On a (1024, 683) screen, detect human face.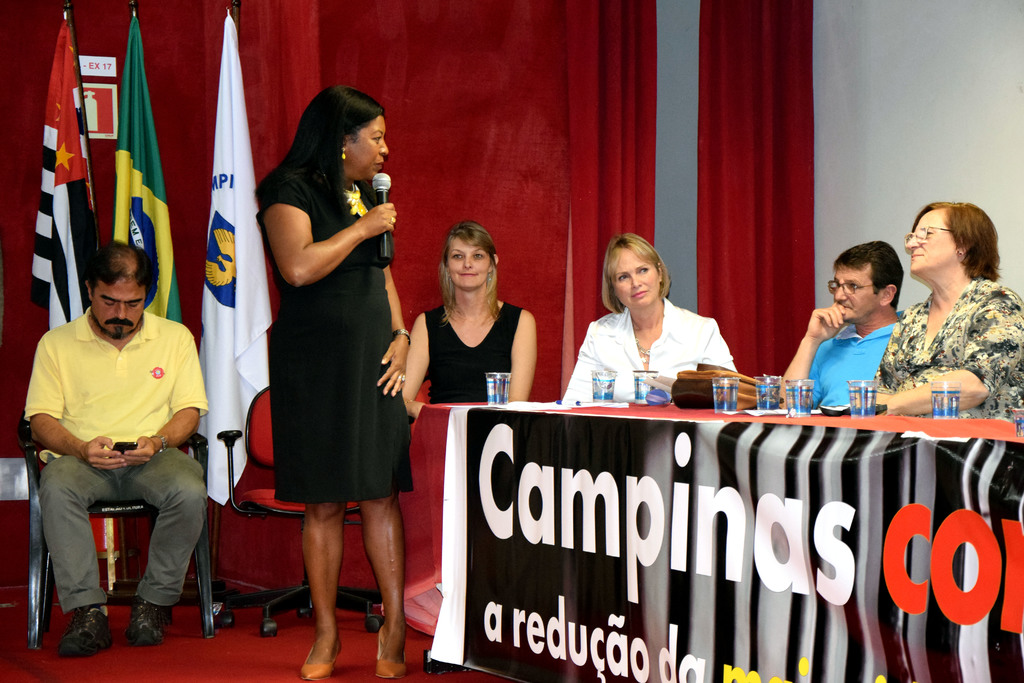
<bbox>905, 210, 957, 273</bbox>.
